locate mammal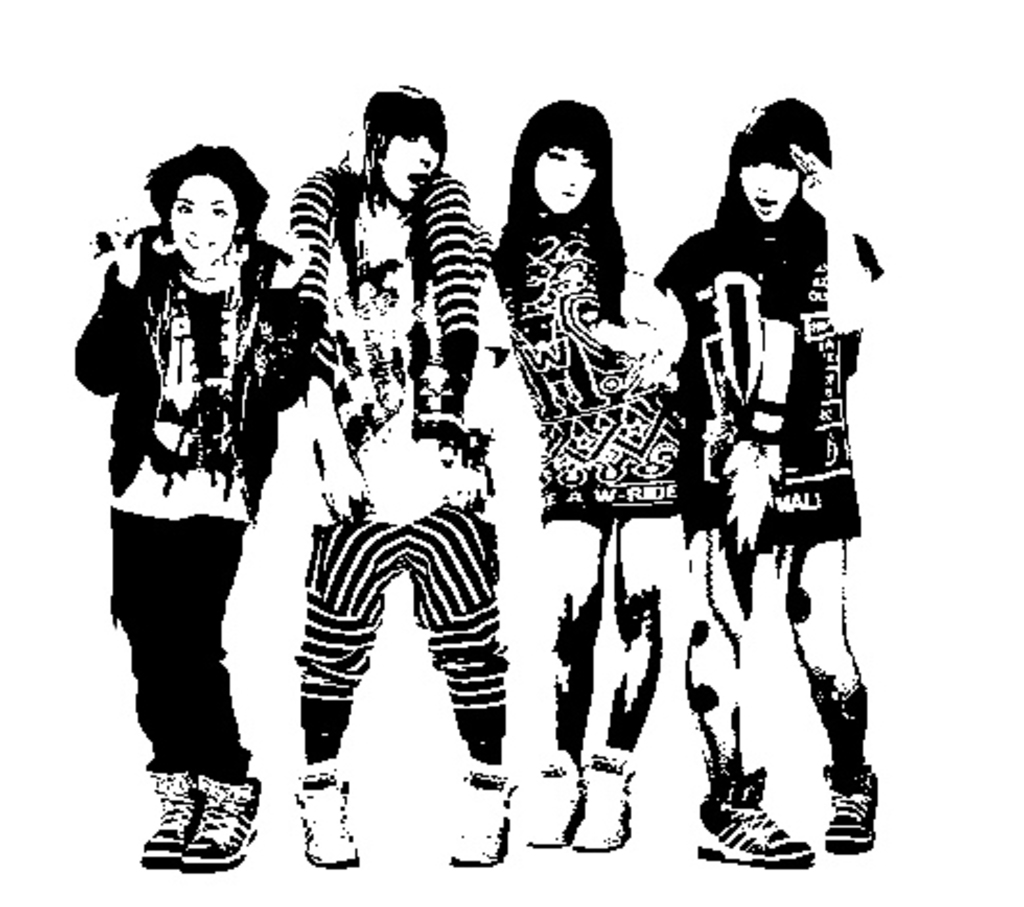
[650, 94, 886, 874]
